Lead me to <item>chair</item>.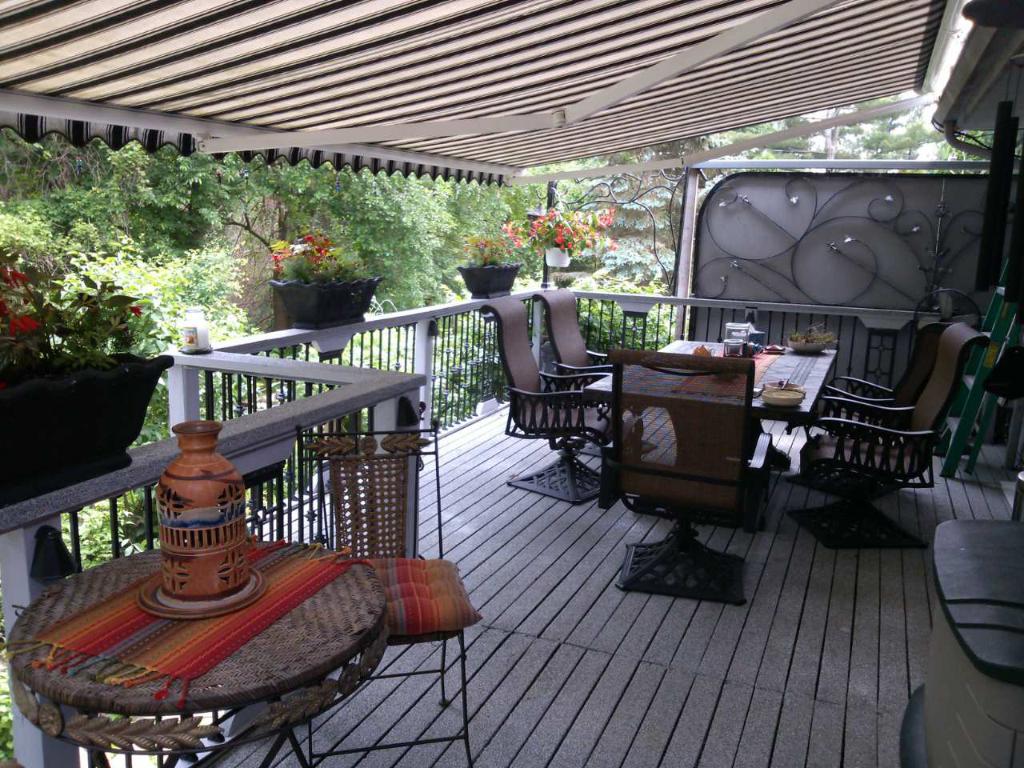
Lead to {"left": 271, "top": 426, "right": 482, "bottom": 767}.
